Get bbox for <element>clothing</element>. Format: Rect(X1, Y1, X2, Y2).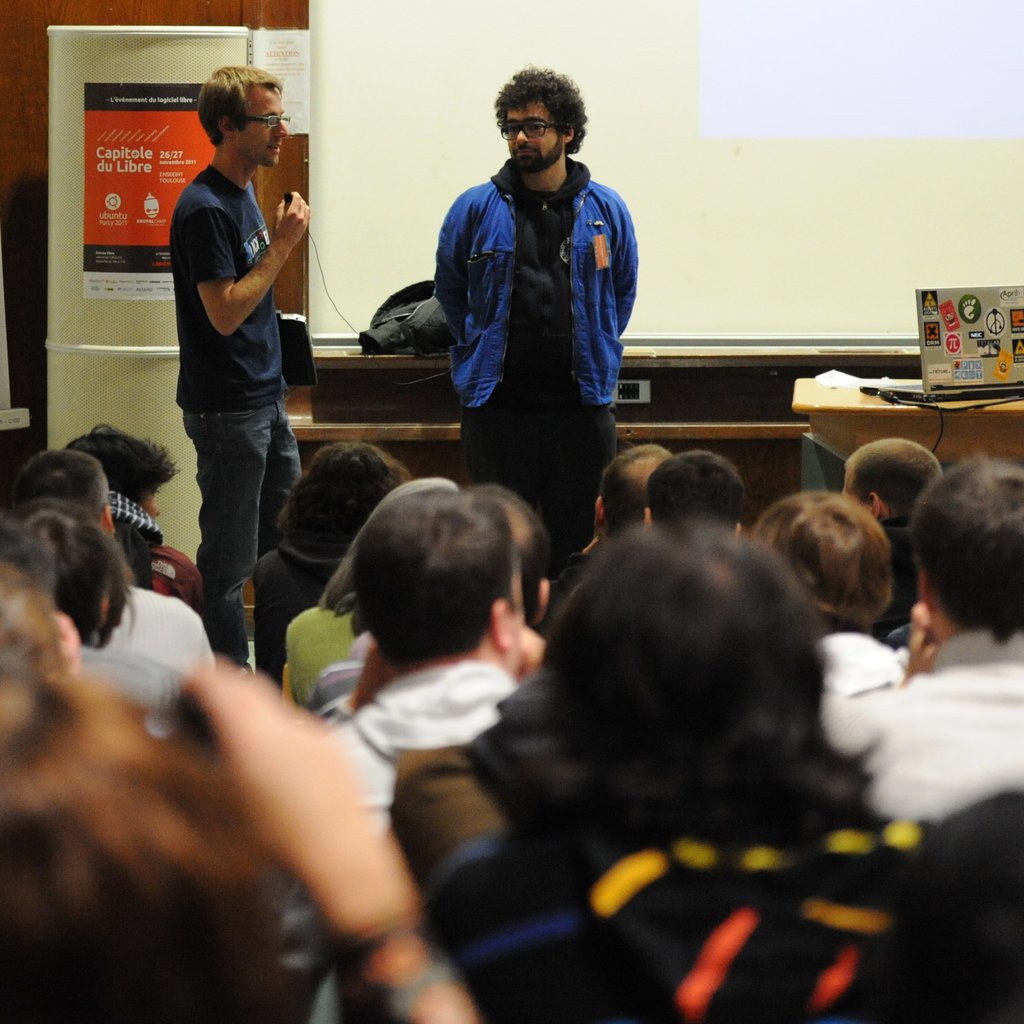
Rect(111, 502, 205, 614).
